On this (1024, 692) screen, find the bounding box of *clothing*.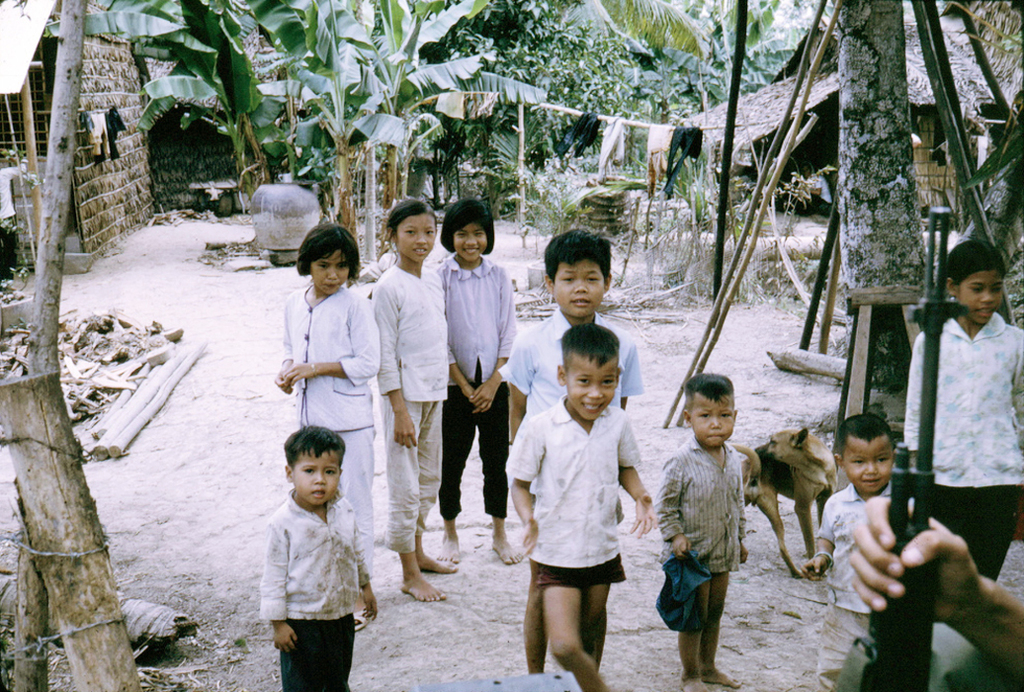
Bounding box: detection(816, 485, 891, 691).
